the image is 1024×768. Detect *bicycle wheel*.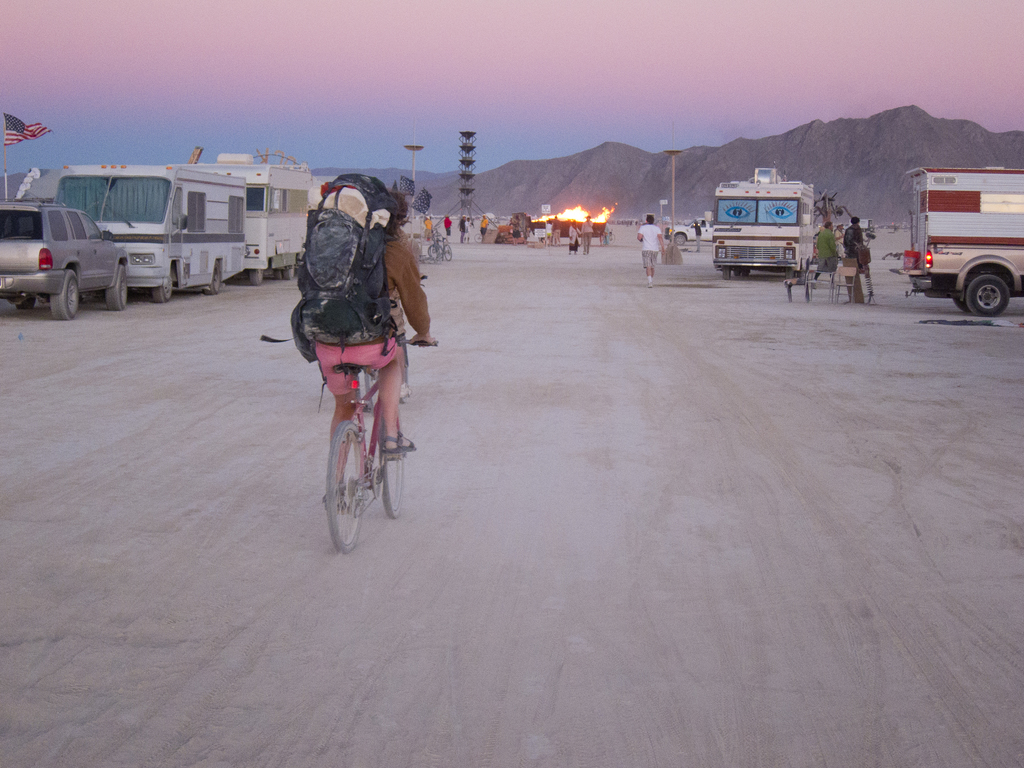
Detection: [left=376, top=414, right=410, bottom=515].
